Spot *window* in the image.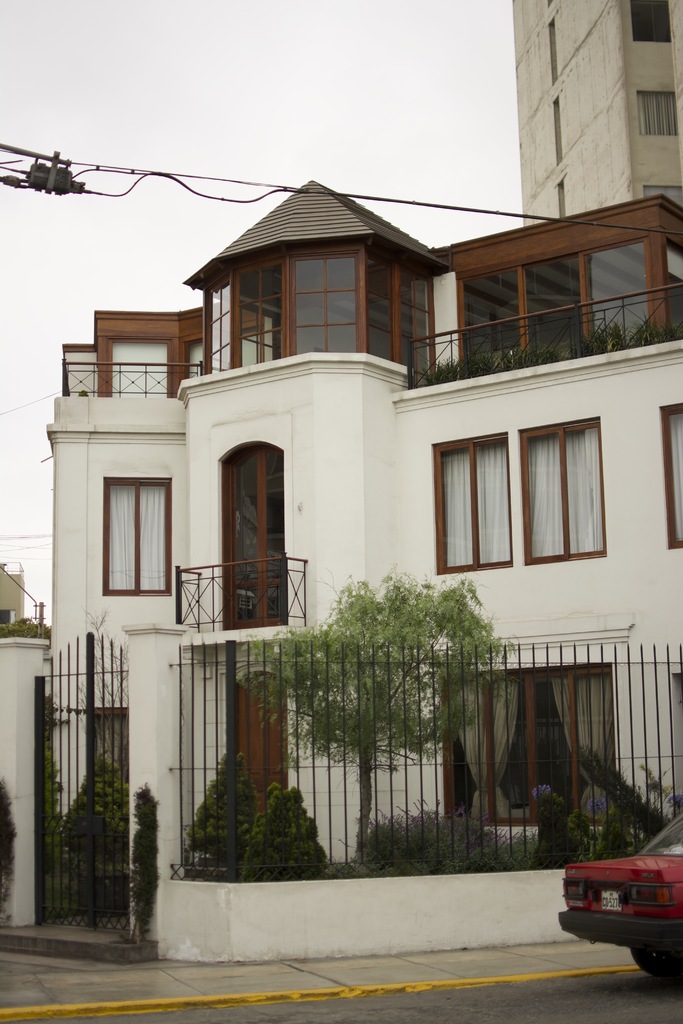
*window* found at select_region(286, 241, 358, 365).
